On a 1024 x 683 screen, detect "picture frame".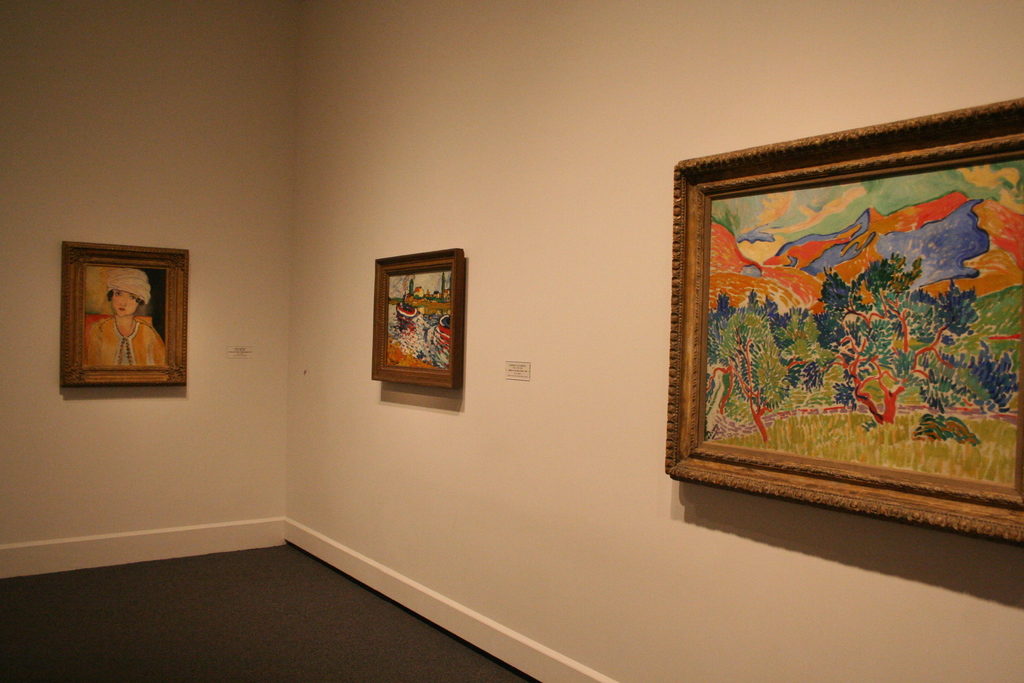
bbox=[664, 108, 1023, 539].
